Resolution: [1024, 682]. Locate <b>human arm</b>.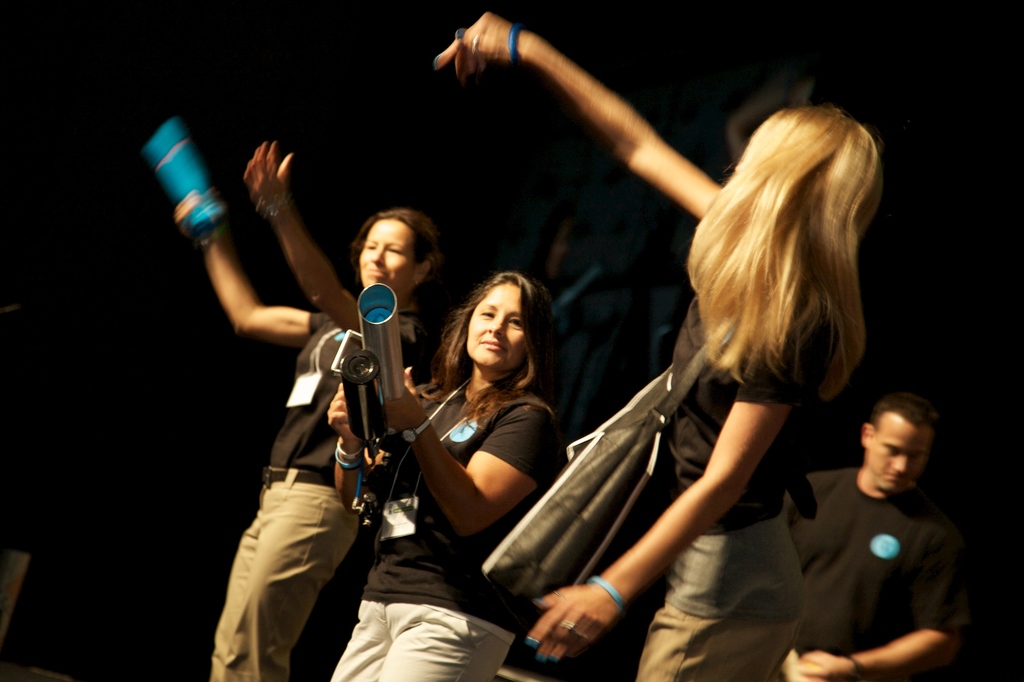
detection(196, 225, 314, 345).
